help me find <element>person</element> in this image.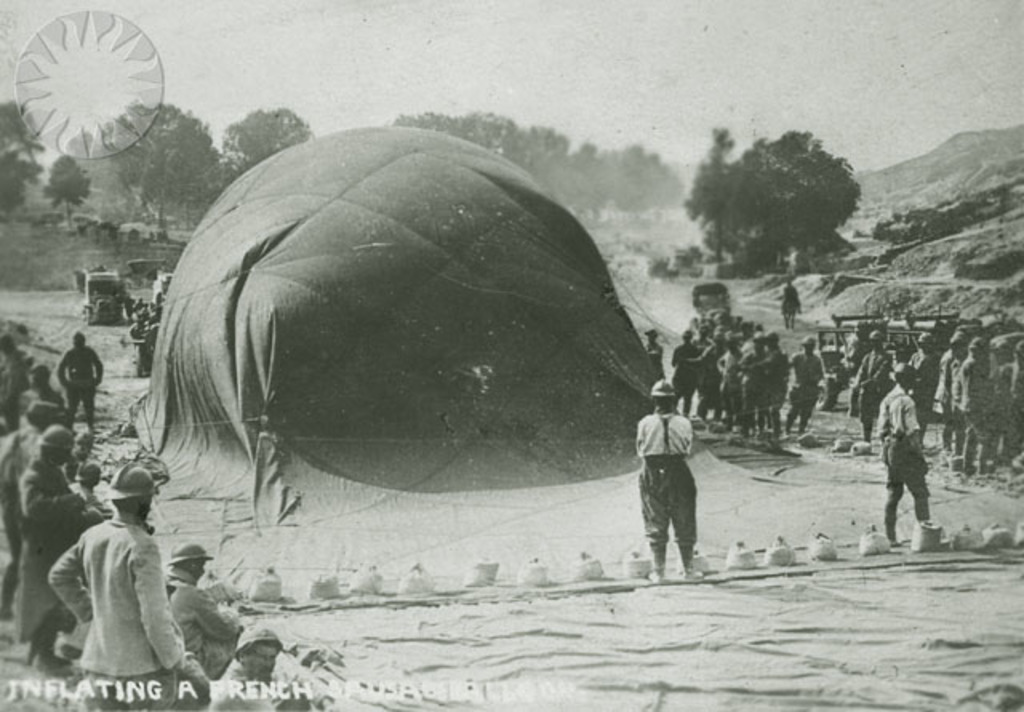
Found it: box=[776, 277, 800, 326].
